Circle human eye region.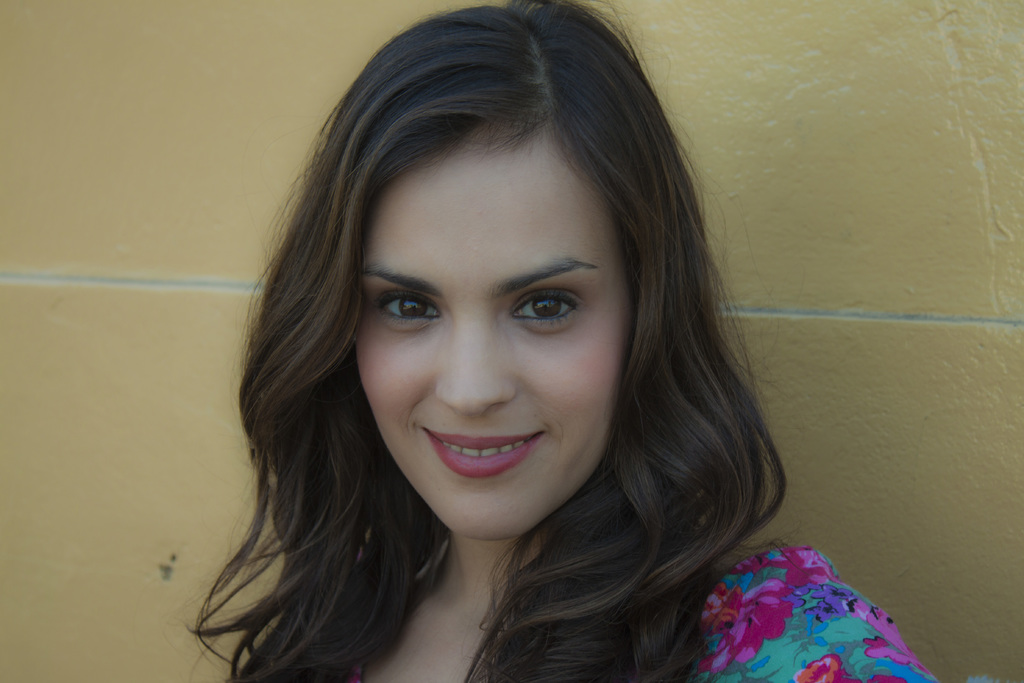
Region: [508, 286, 588, 333].
